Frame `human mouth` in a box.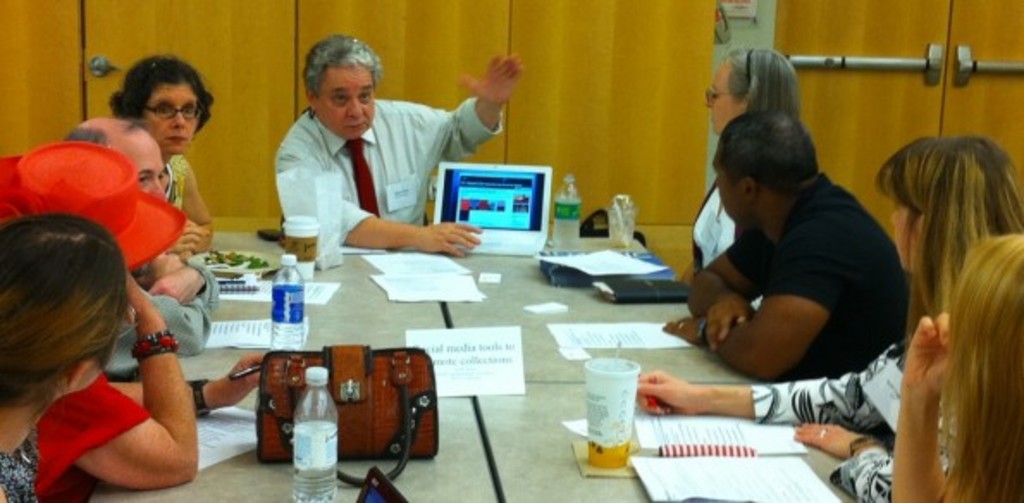
bbox=(160, 134, 184, 148).
